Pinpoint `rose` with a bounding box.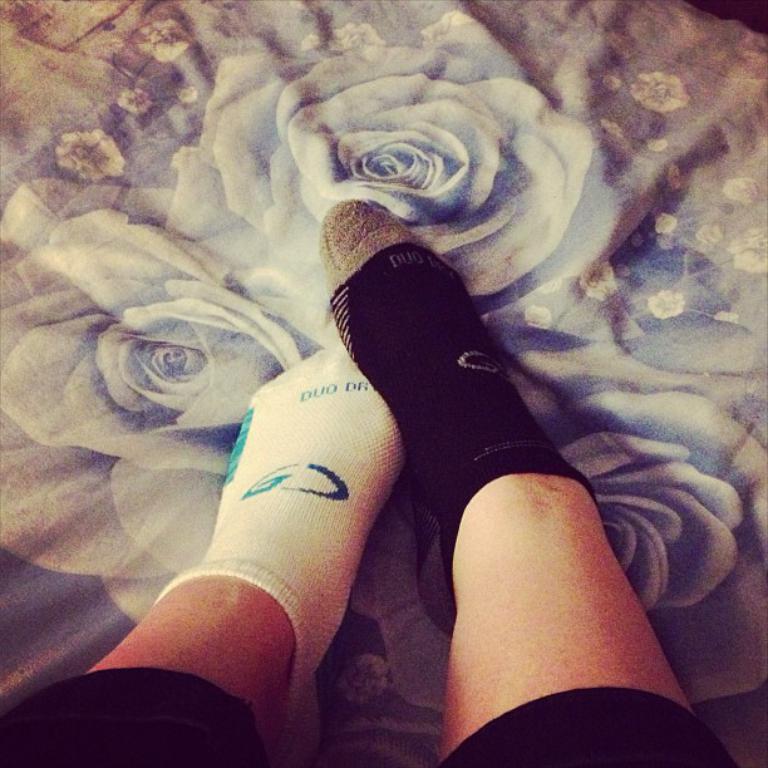
<box>117,87,148,114</box>.
